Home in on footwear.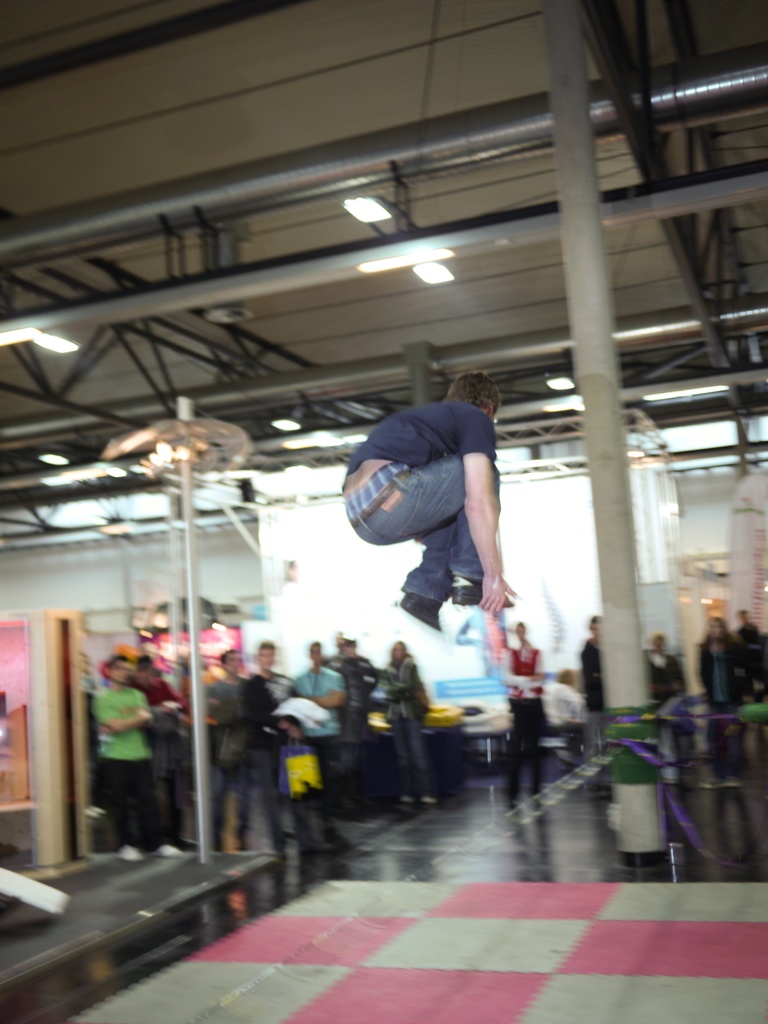
Homed in at <box>383,599,451,646</box>.
